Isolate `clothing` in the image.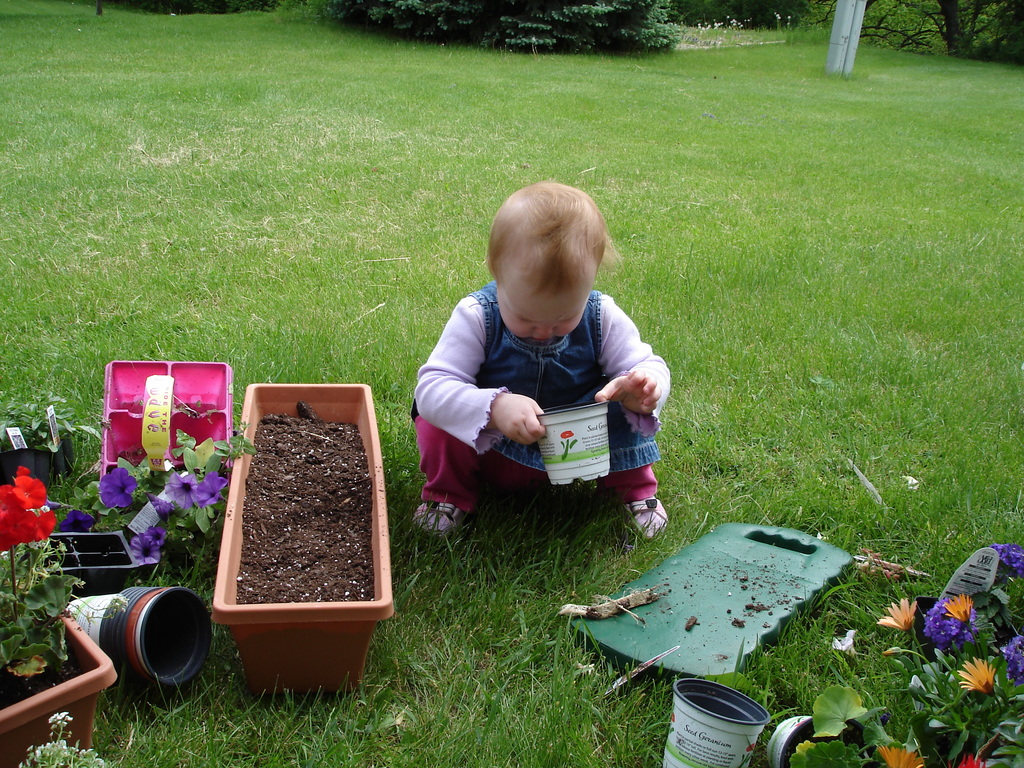
Isolated region: box=[413, 239, 665, 519].
